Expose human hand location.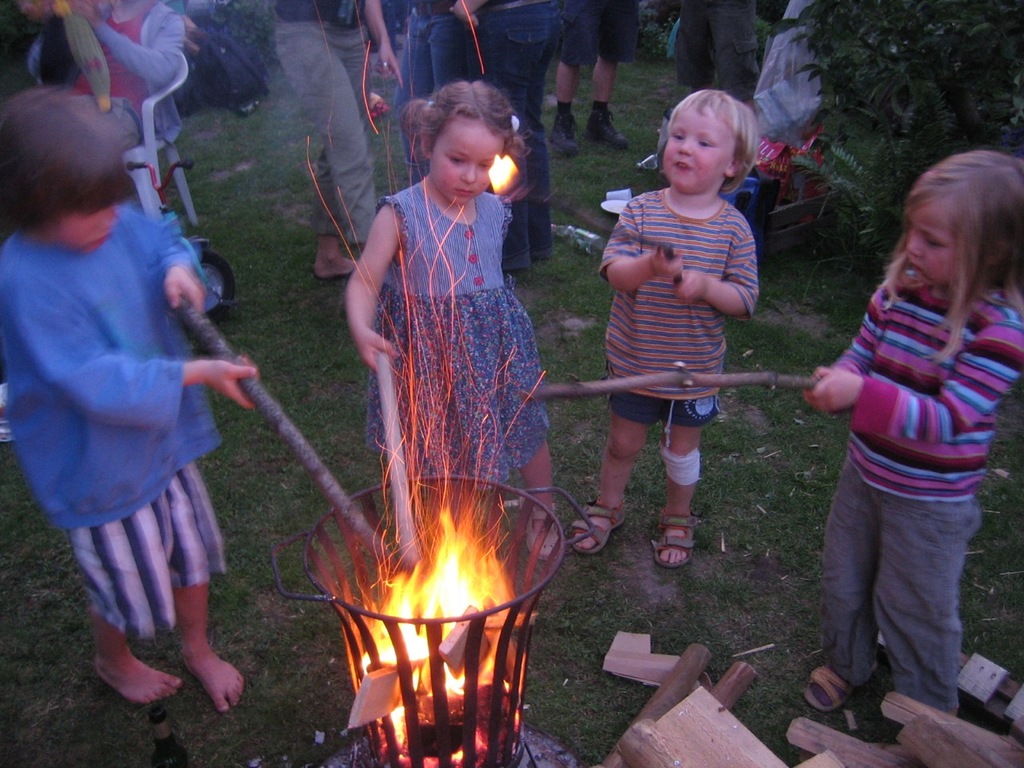
Exposed at select_region(162, 342, 255, 416).
